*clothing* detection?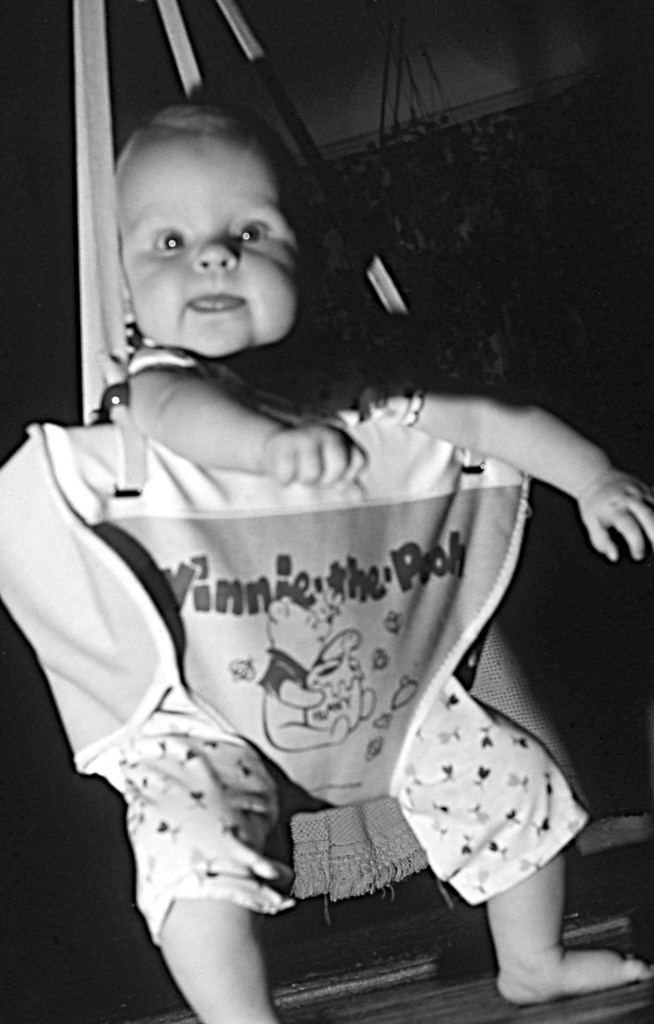
35,206,607,955
